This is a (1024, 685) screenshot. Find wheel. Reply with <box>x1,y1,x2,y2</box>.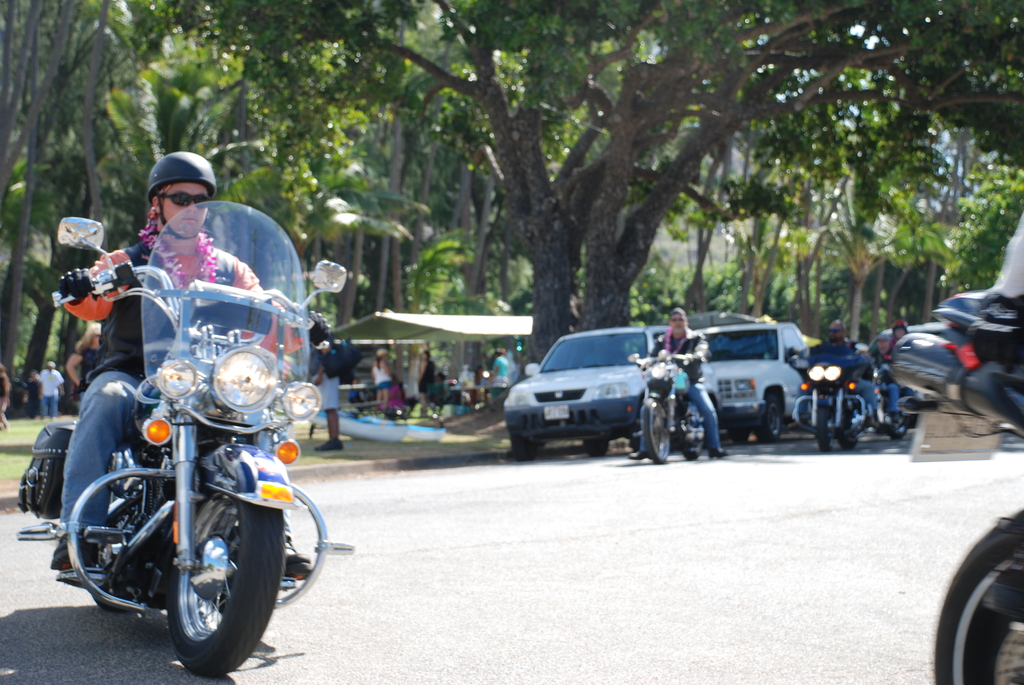
<box>721,420,755,447</box>.
